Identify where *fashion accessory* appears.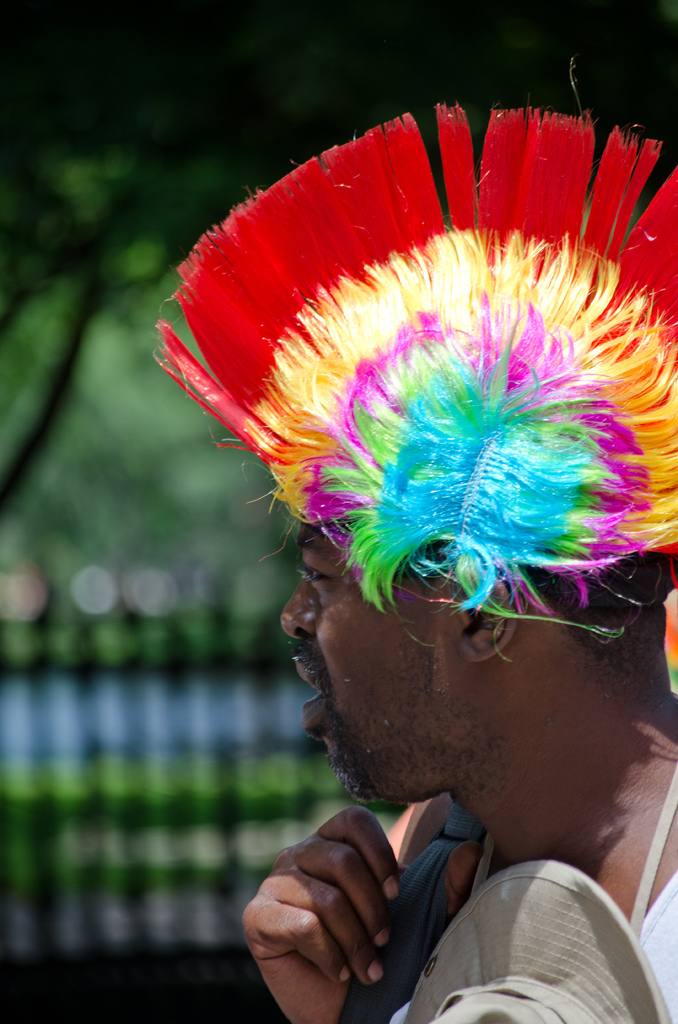
Appears at [147, 102, 677, 664].
